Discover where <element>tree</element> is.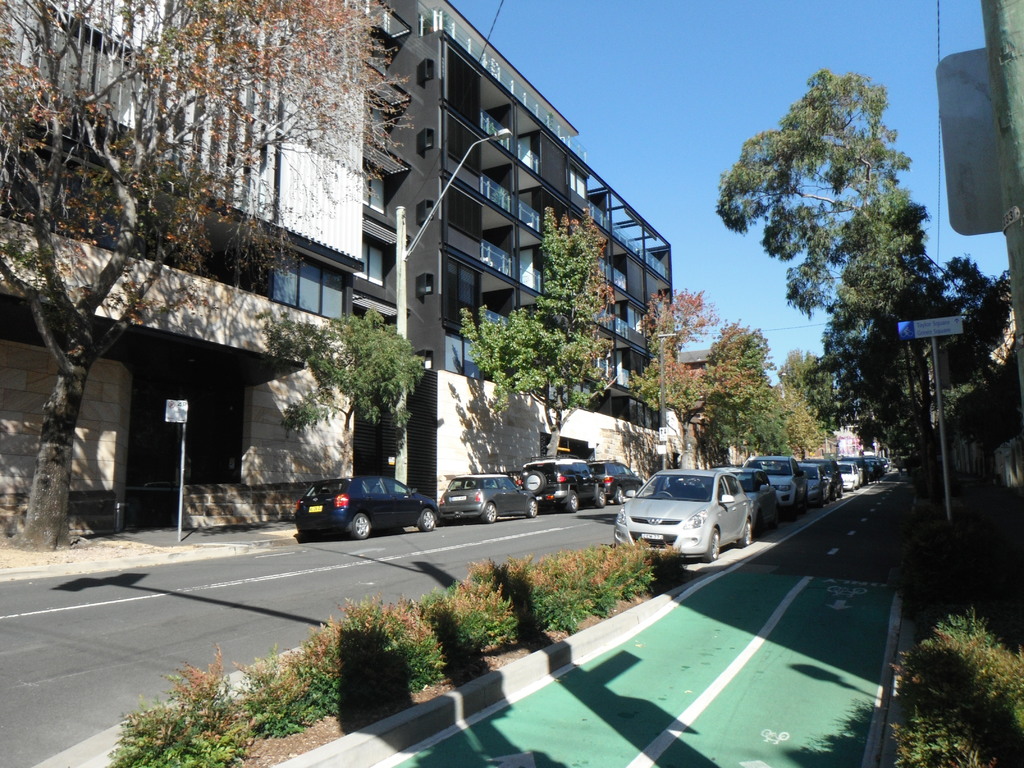
Discovered at (left=626, top=289, right=730, bottom=490).
